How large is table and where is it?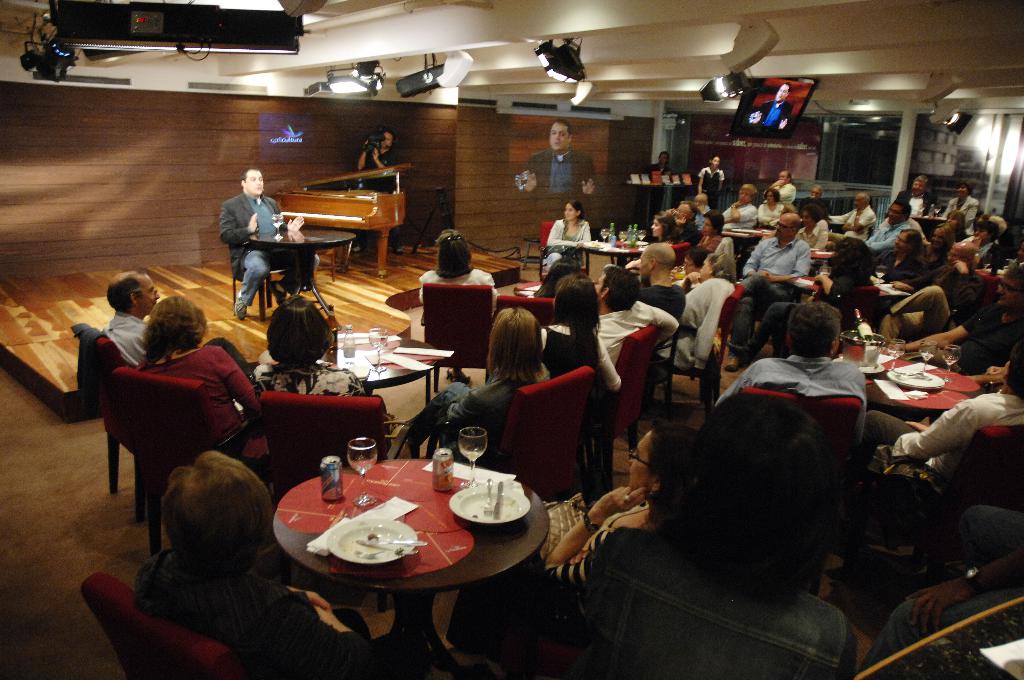
Bounding box: <region>810, 247, 838, 278</region>.
